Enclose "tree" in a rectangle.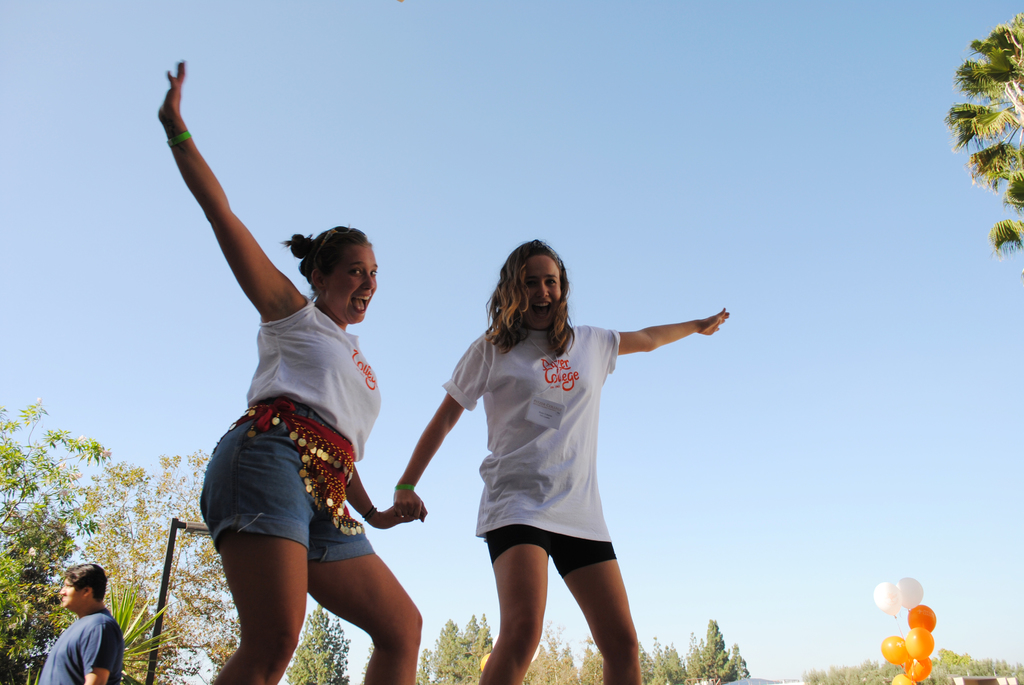
left=0, top=393, right=111, bottom=684.
